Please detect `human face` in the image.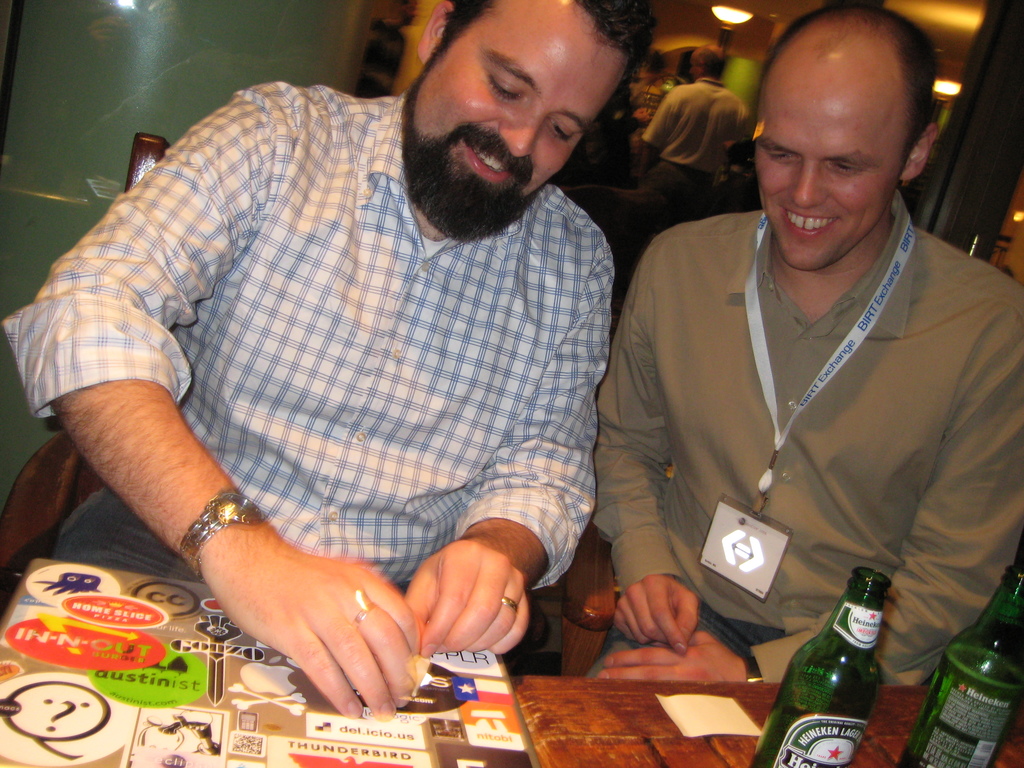
(401,0,629,231).
